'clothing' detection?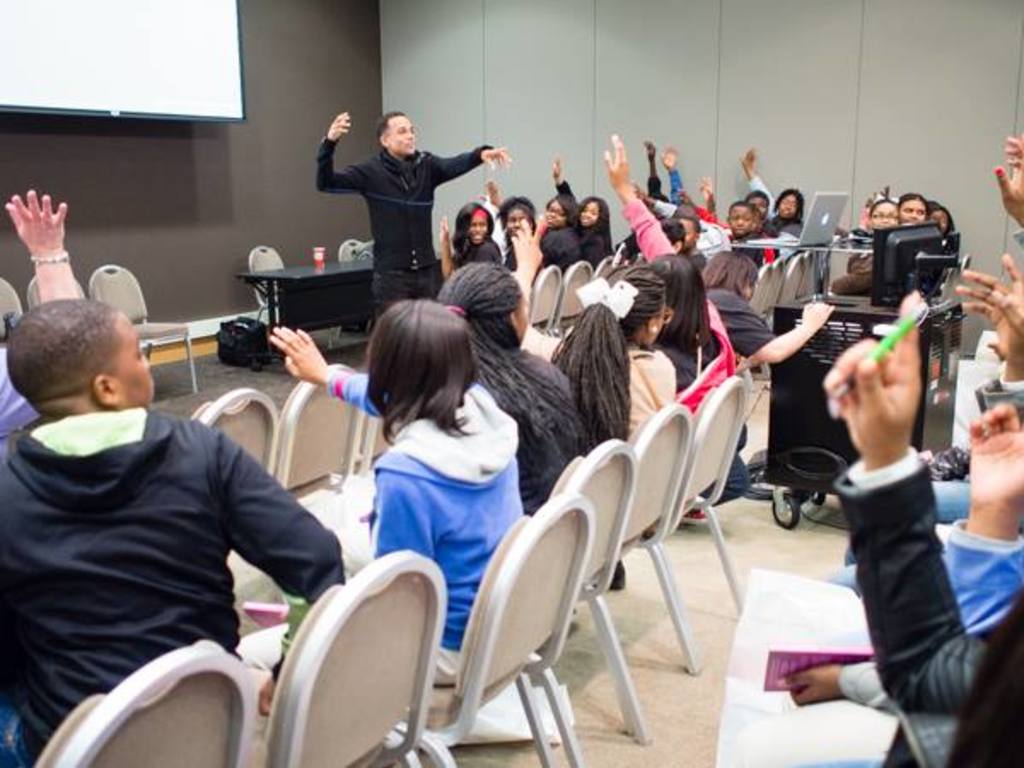
bbox(0, 352, 328, 765)
